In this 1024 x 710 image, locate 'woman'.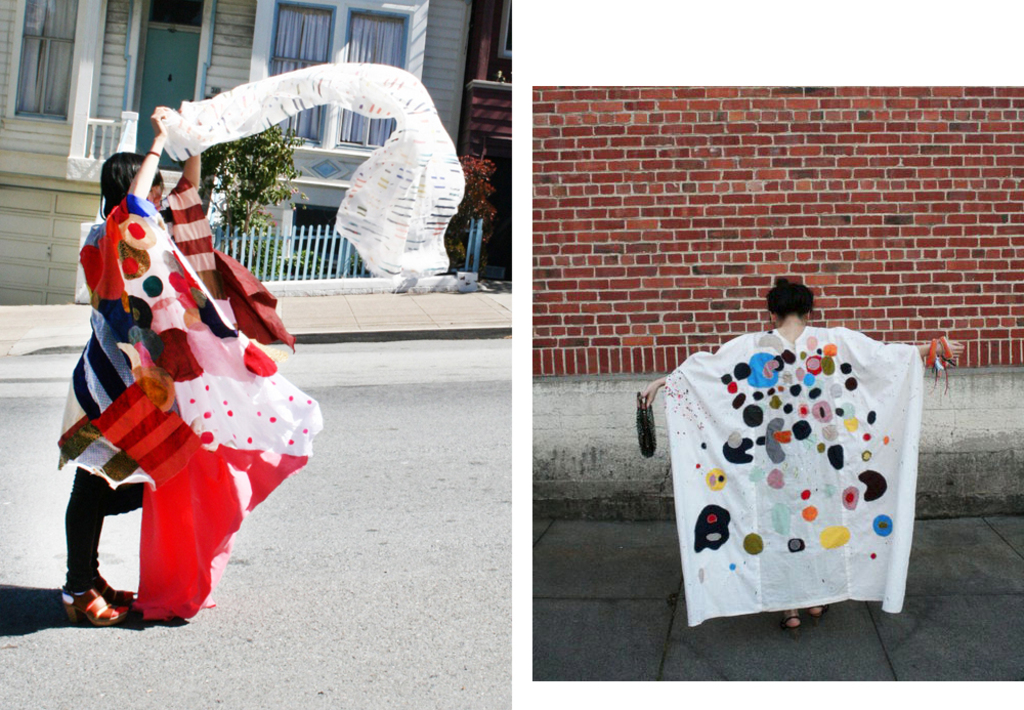
Bounding box: (59, 112, 209, 632).
